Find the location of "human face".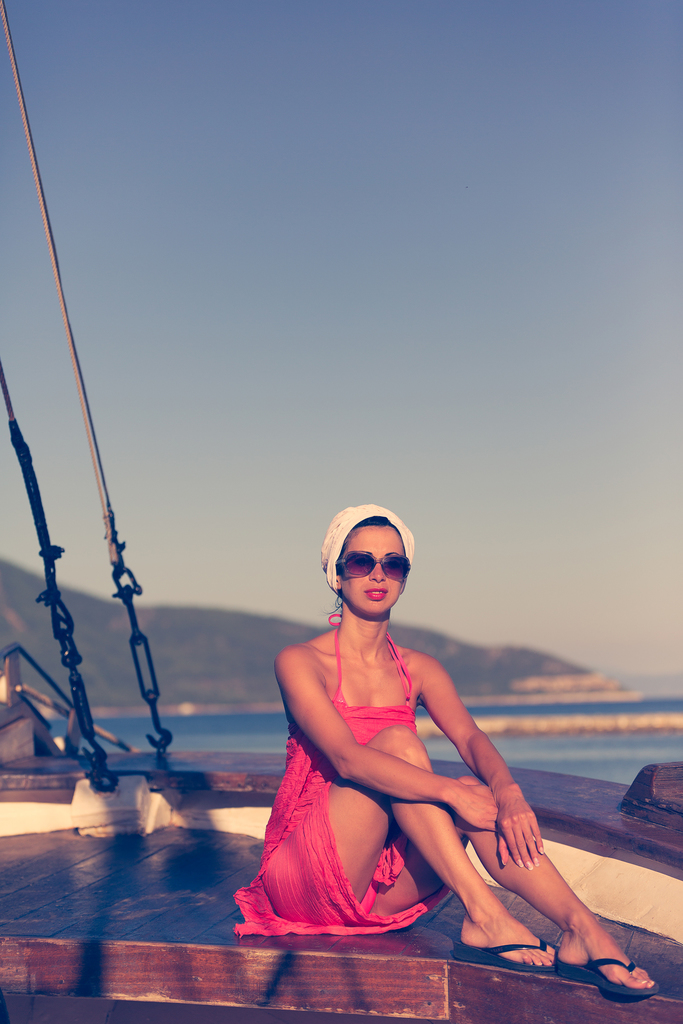
Location: {"x1": 334, "y1": 522, "x2": 407, "y2": 617}.
